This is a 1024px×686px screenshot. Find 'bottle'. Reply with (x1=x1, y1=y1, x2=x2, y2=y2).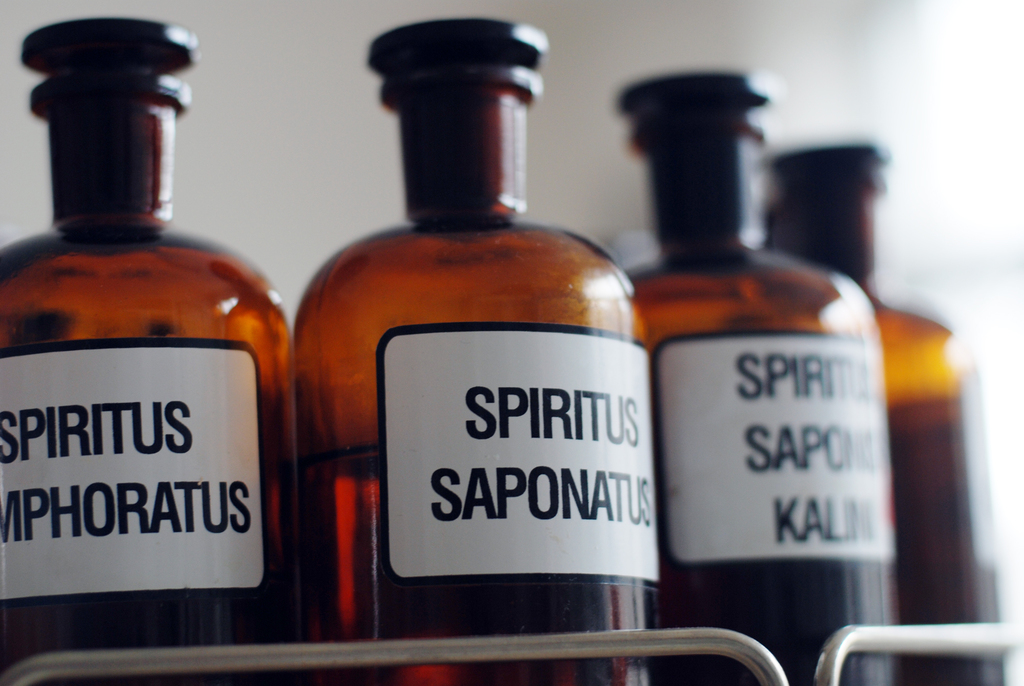
(x1=301, y1=44, x2=679, y2=641).
